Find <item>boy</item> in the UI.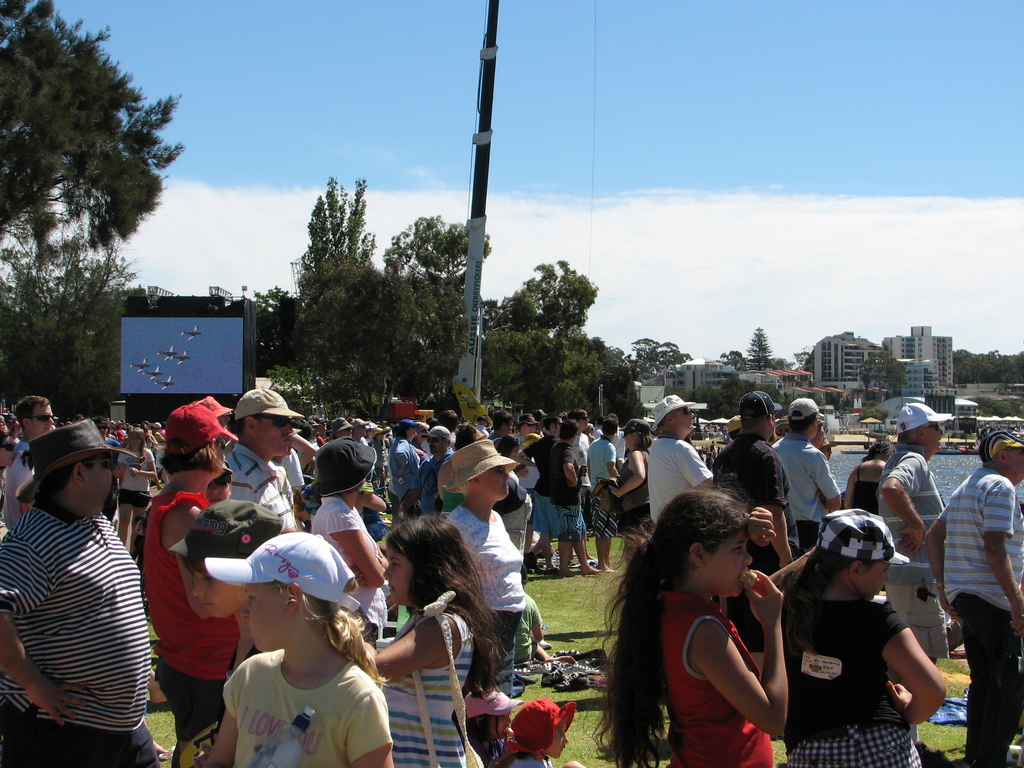
UI element at bbox(202, 461, 234, 506).
